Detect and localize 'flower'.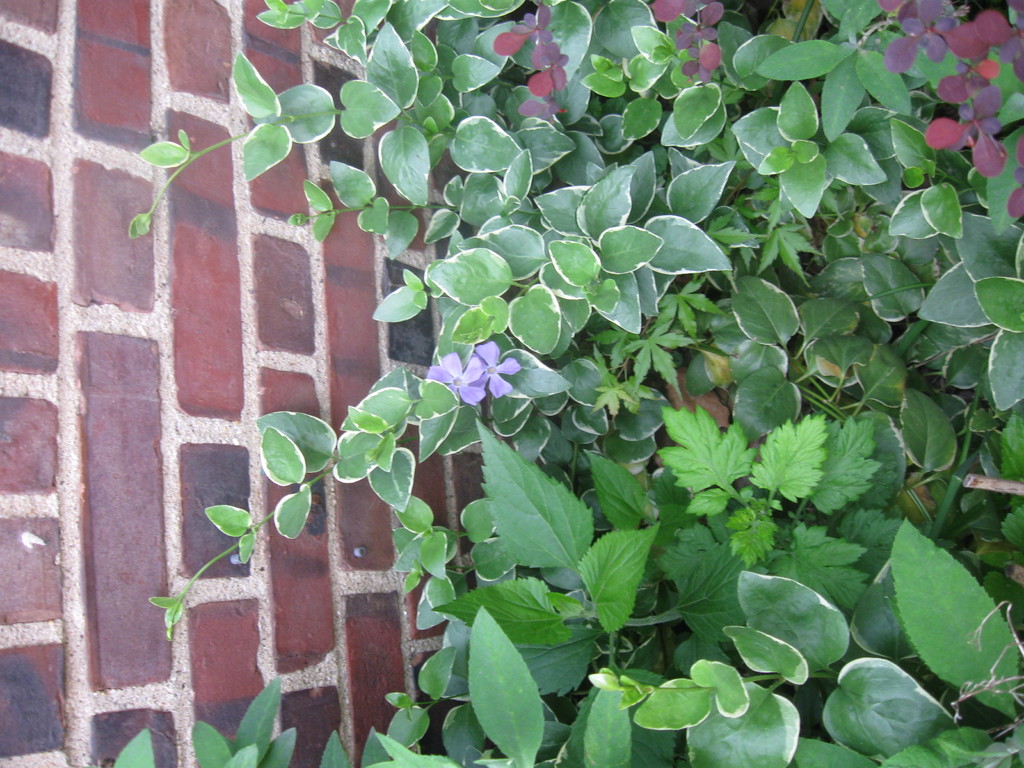
Localized at crop(427, 351, 483, 407).
